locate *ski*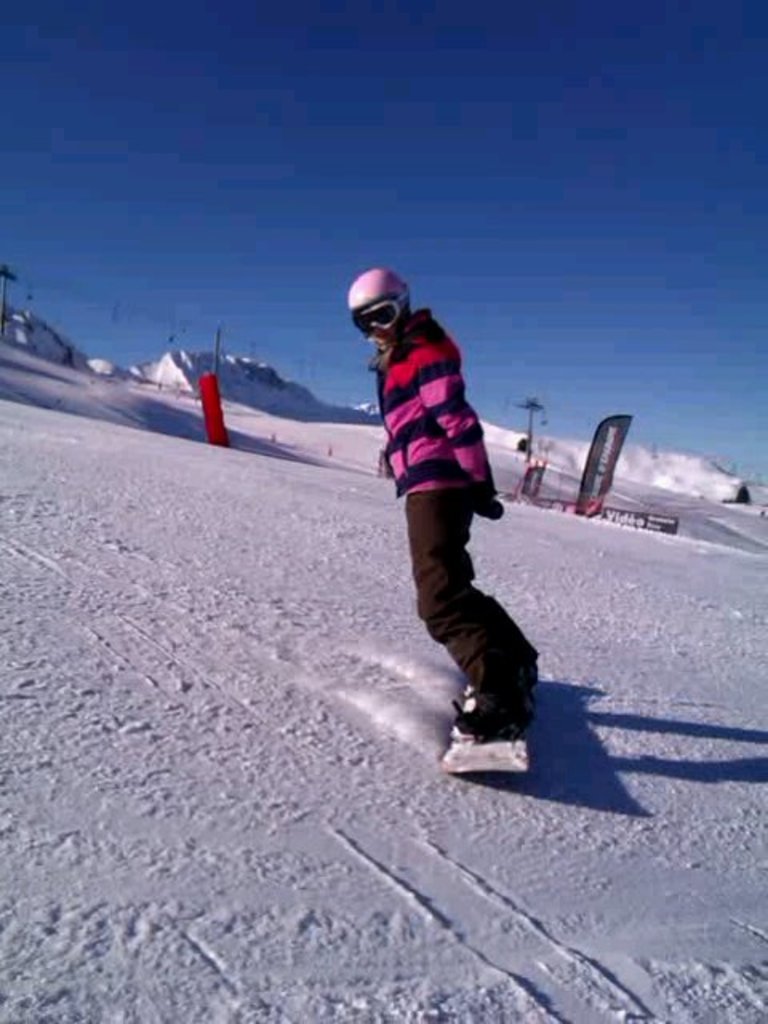
x1=435, y1=677, x2=552, y2=773
